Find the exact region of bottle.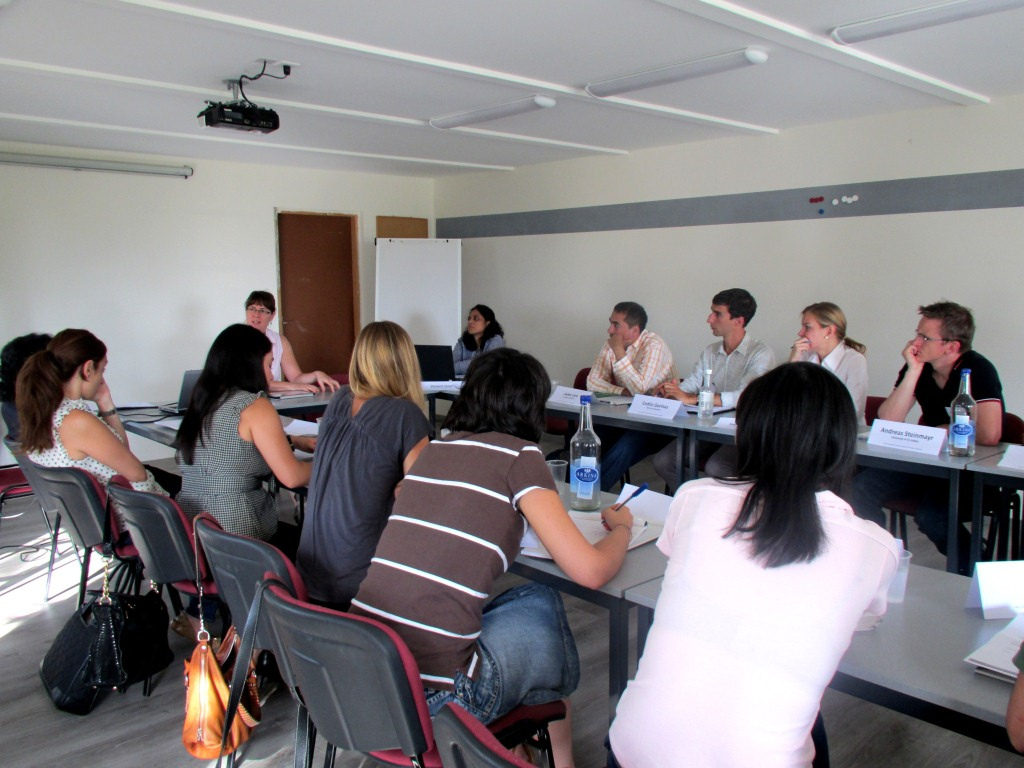
Exact region: left=946, top=365, right=986, bottom=460.
